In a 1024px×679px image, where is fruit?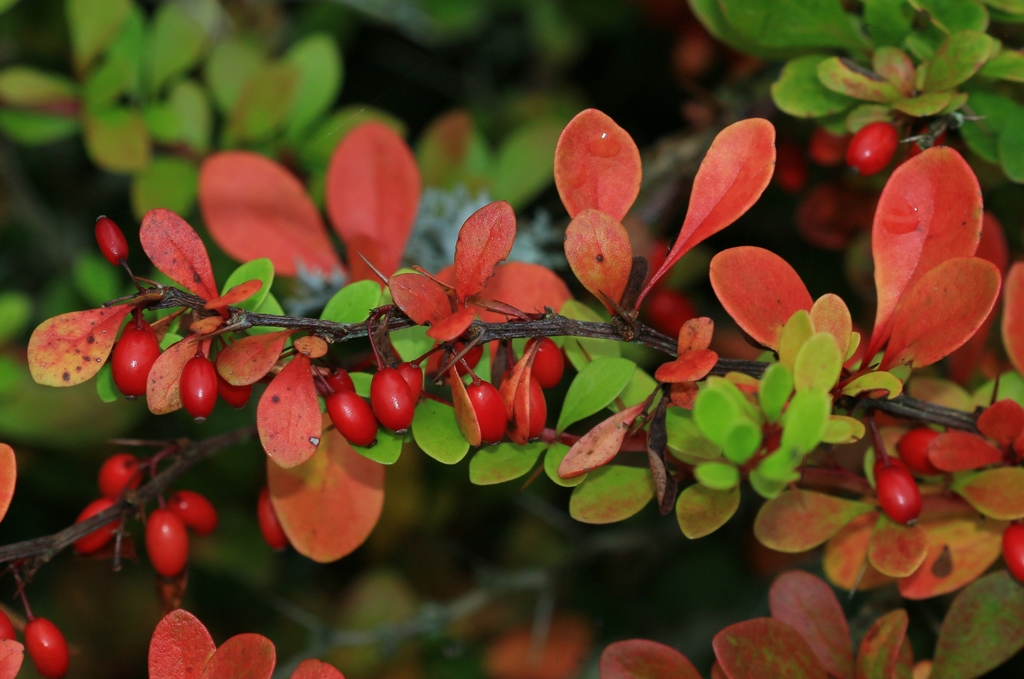
pyautogui.locateOnScreen(15, 562, 69, 678).
